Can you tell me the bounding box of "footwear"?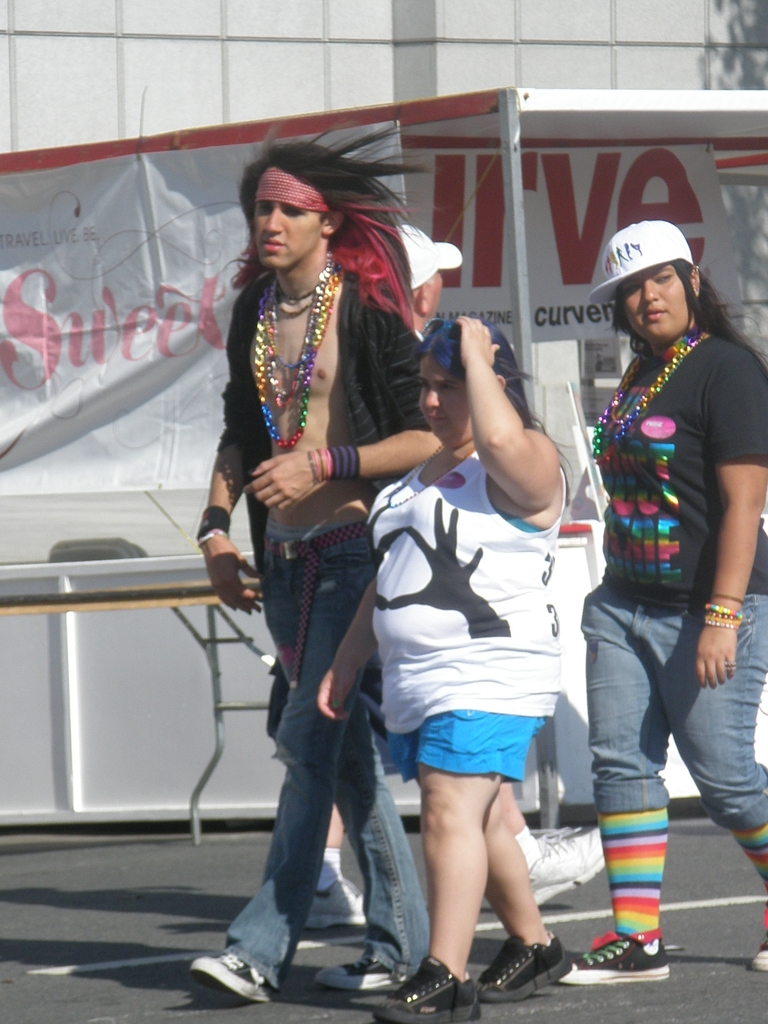
bbox(470, 931, 571, 1008).
